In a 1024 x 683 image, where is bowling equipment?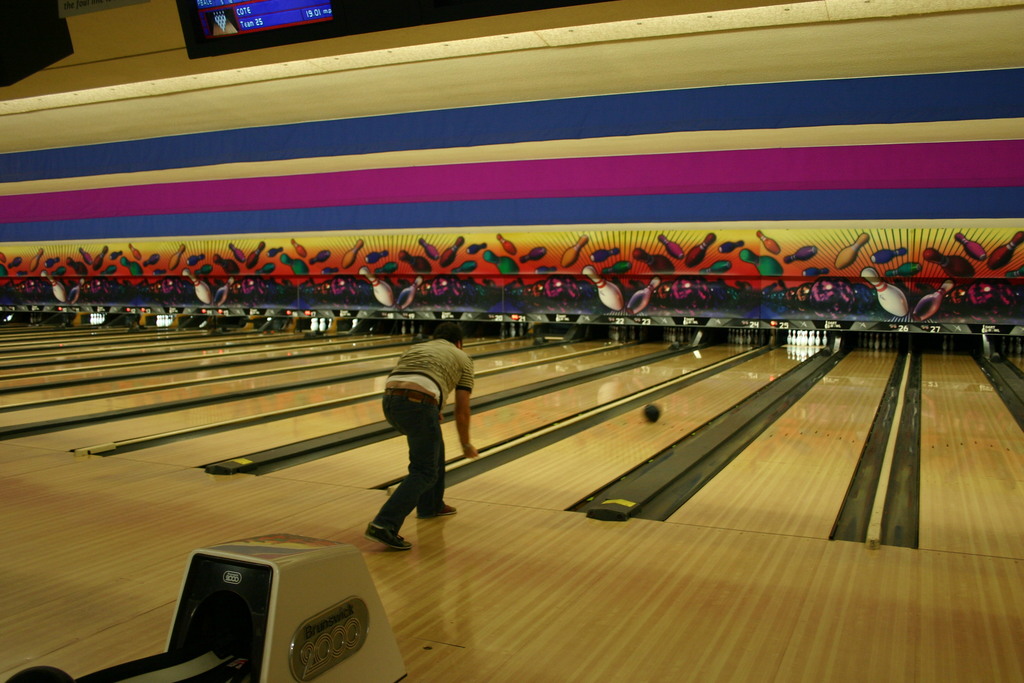
243, 242, 262, 270.
